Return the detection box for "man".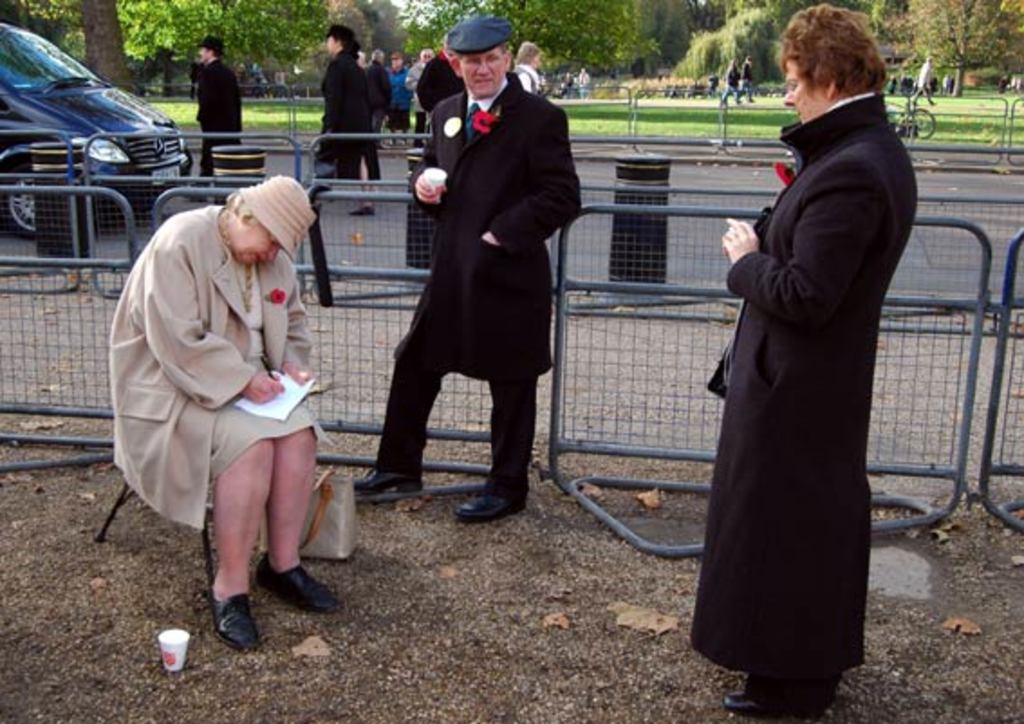
(401, 43, 428, 157).
